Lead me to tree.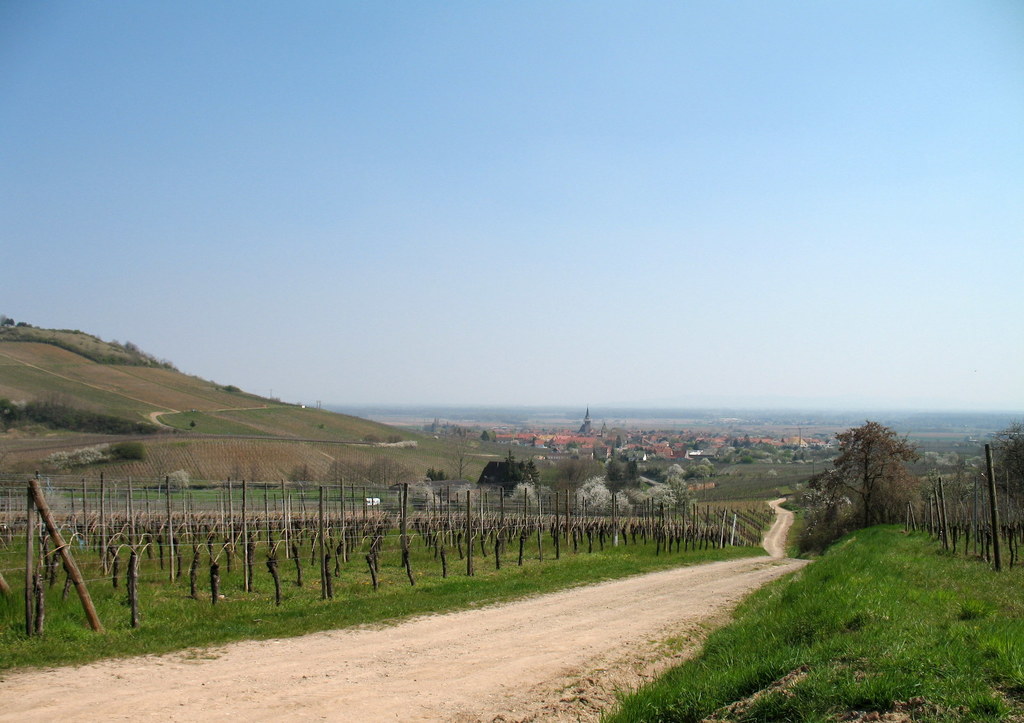
Lead to 618:439:623:445.
